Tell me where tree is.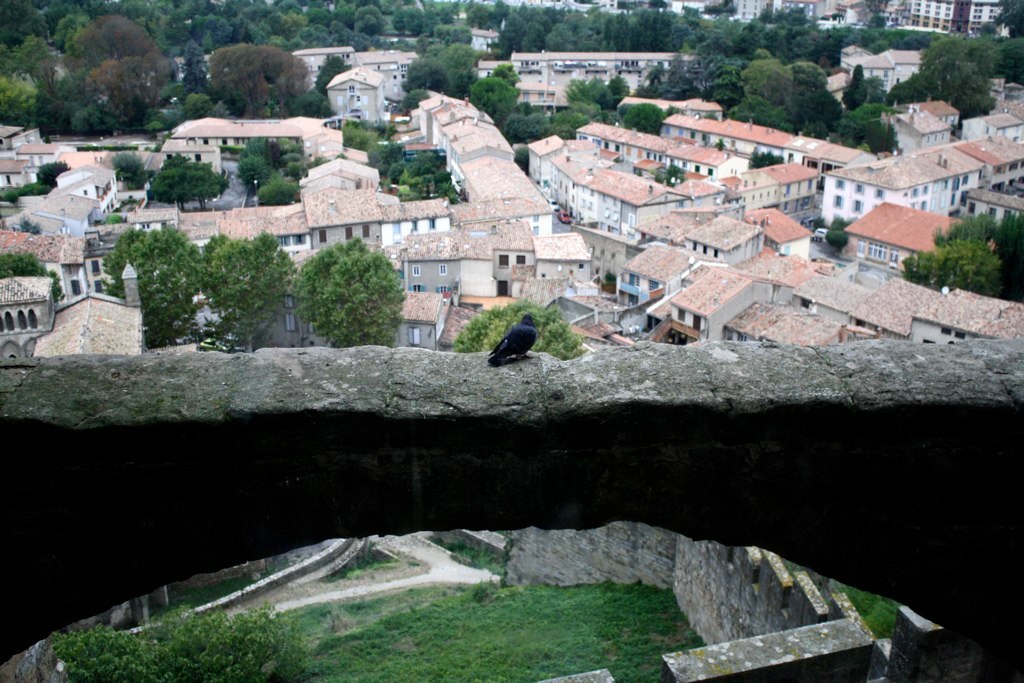
tree is at 341,122,405,165.
